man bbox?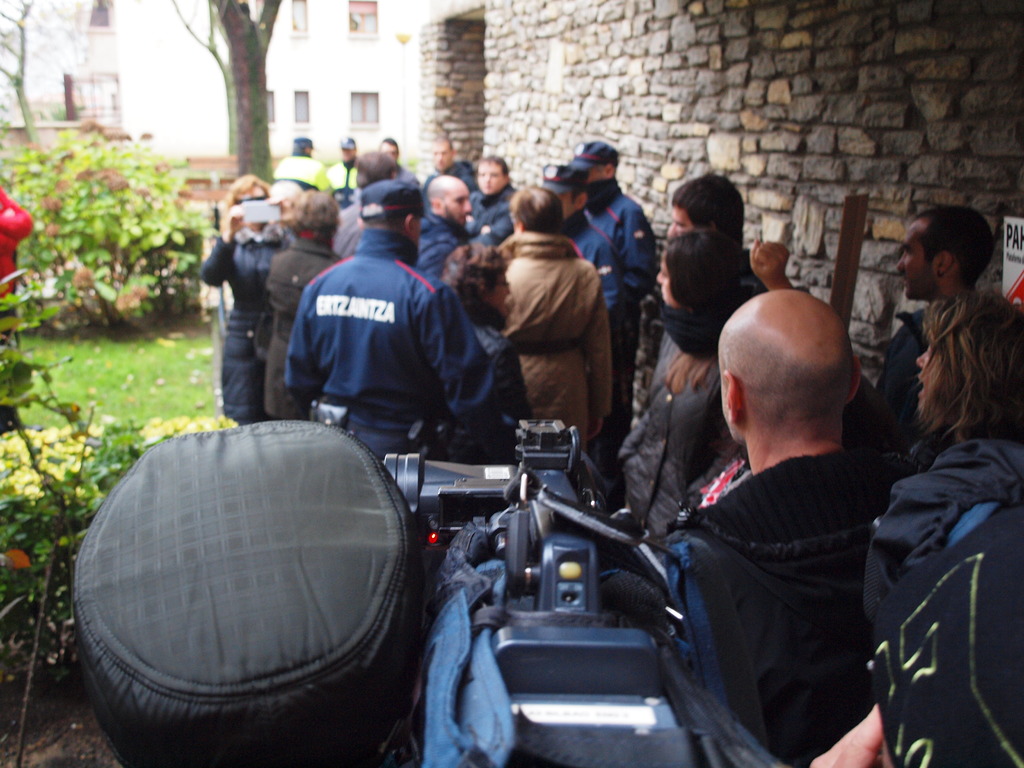
rect(282, 175, 496, 457)
